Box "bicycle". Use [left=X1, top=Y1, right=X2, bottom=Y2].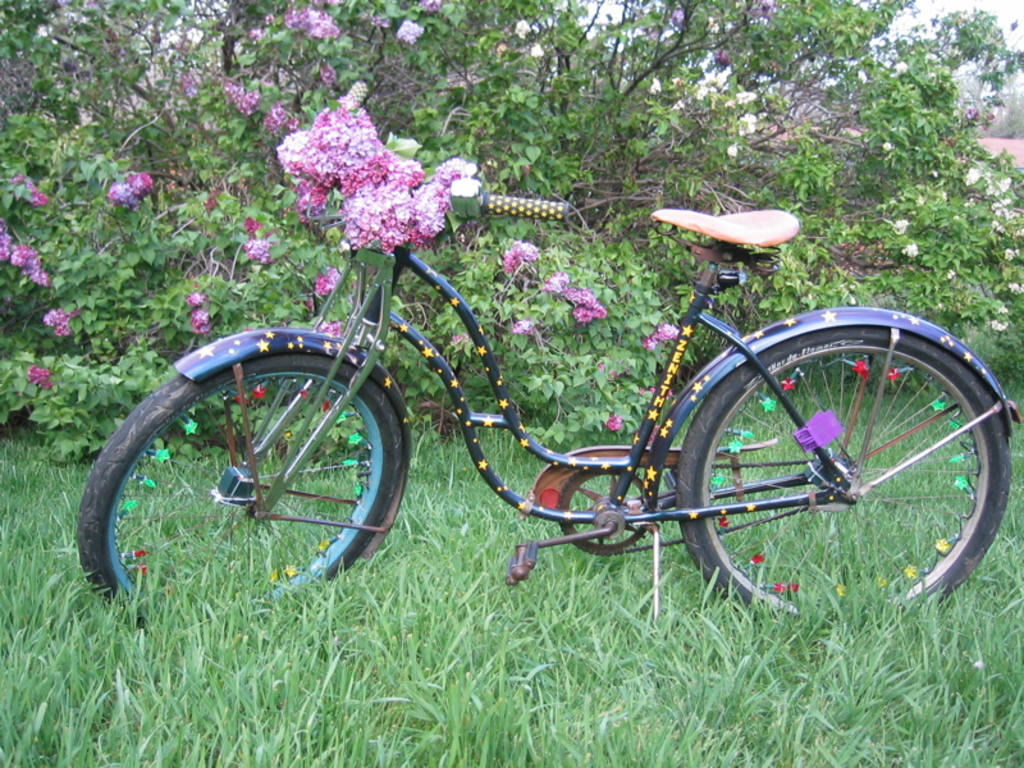
[left=58, top=74, right=1023, bottom=644].
